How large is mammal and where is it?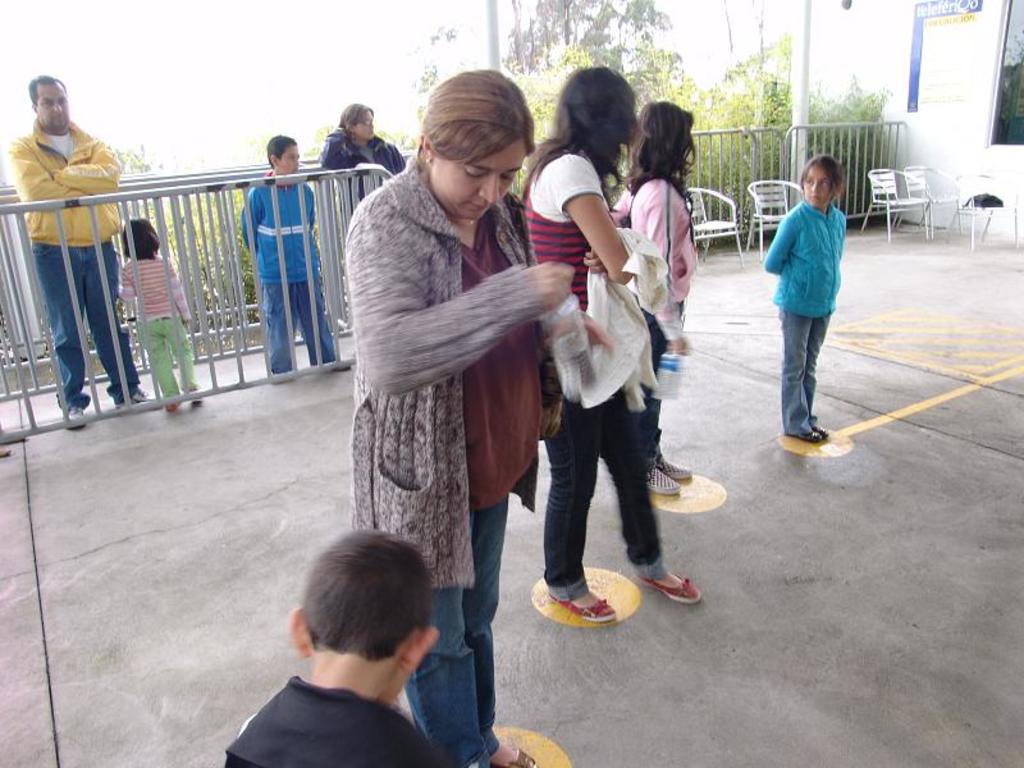
Bounding box: region(611, 91, 699, 499).
